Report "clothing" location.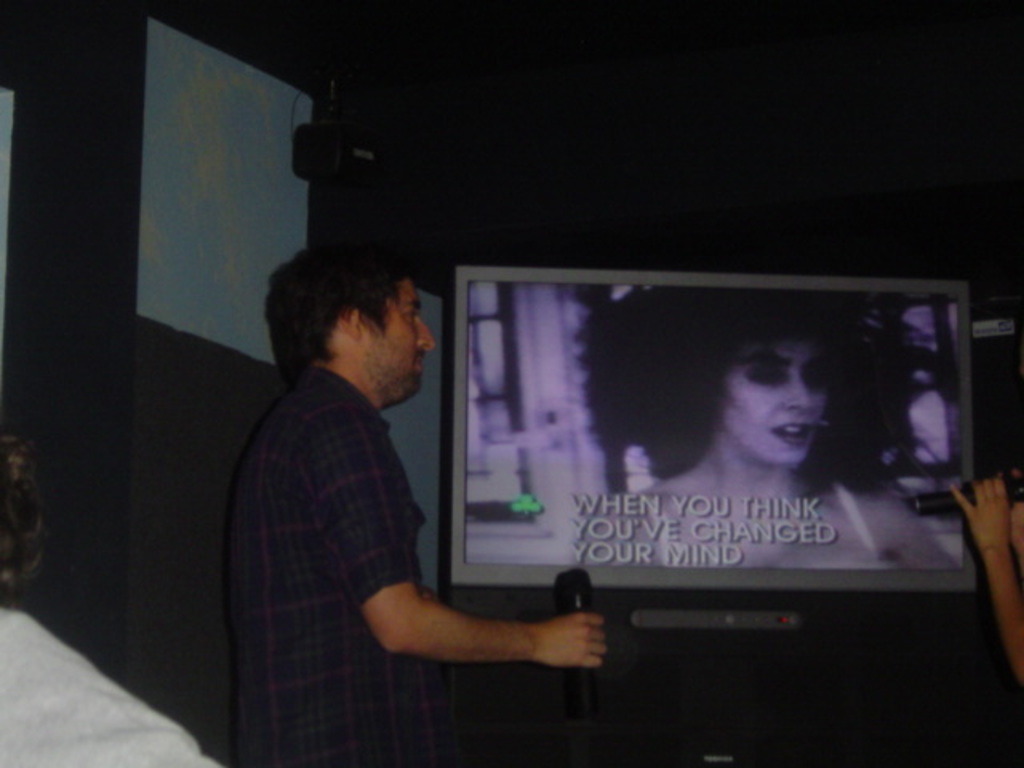
Report: [214, 290, 554, 720].
